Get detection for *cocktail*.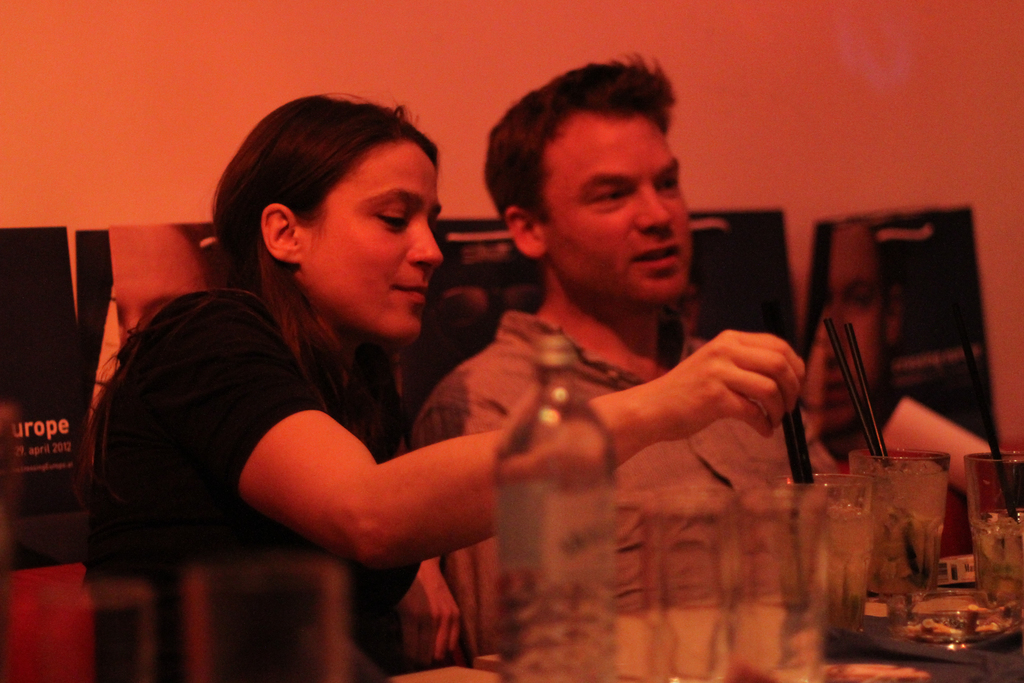
Detection: bbox(970, 415, 1023, 641).
